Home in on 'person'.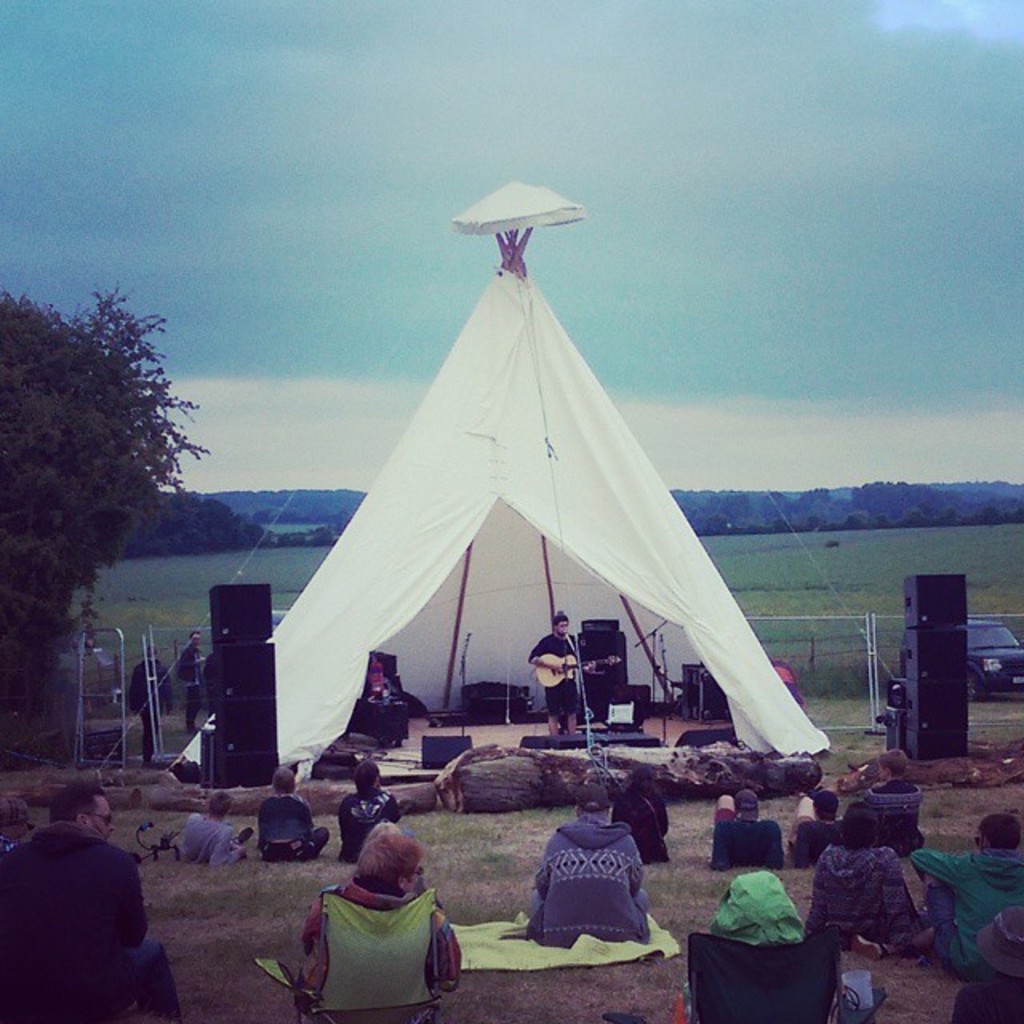
Homed in at [530, 784, 656, 944].
